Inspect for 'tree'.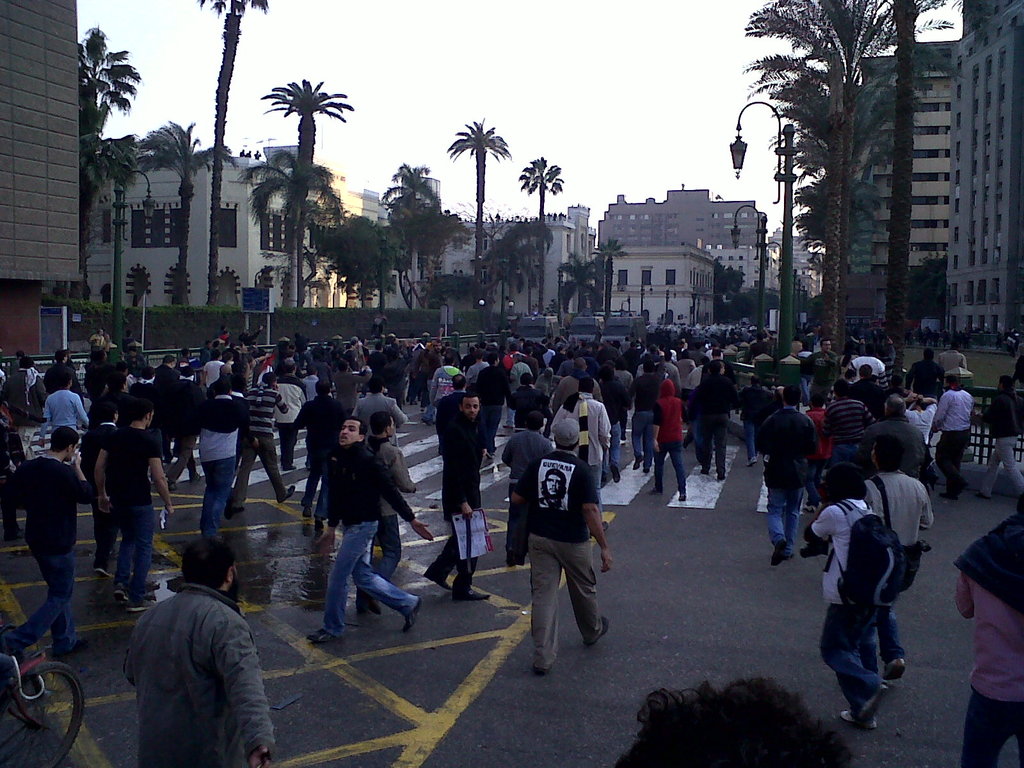
Inspection: select_region(58, 25, 140, 305).
